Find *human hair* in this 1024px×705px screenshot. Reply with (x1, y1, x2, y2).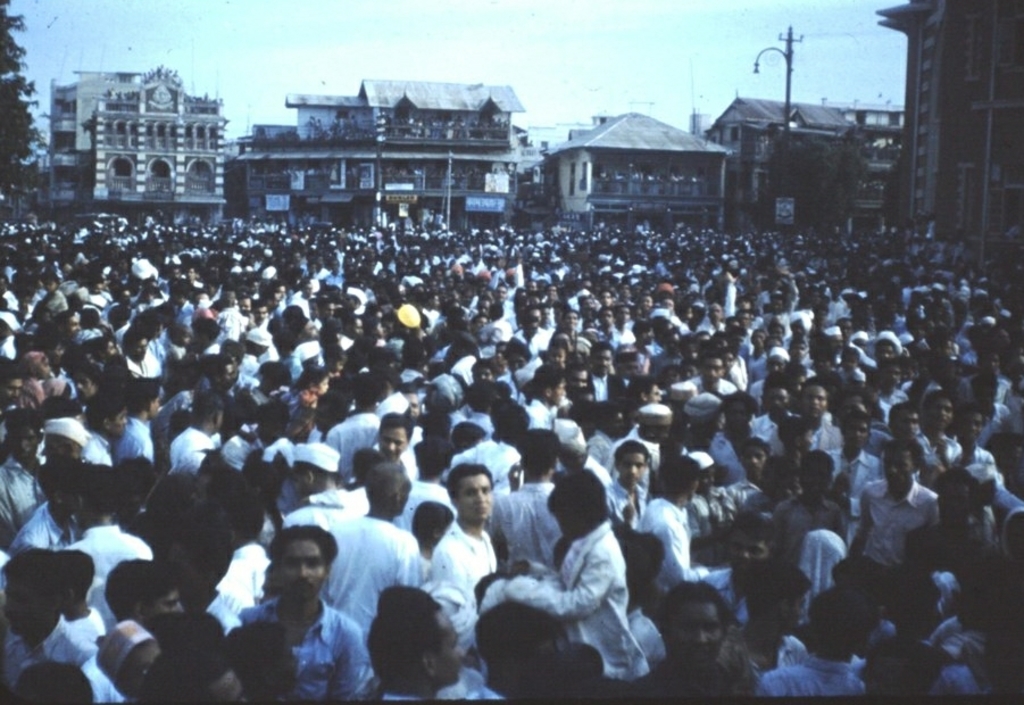
(118, 454, 155, 503).
